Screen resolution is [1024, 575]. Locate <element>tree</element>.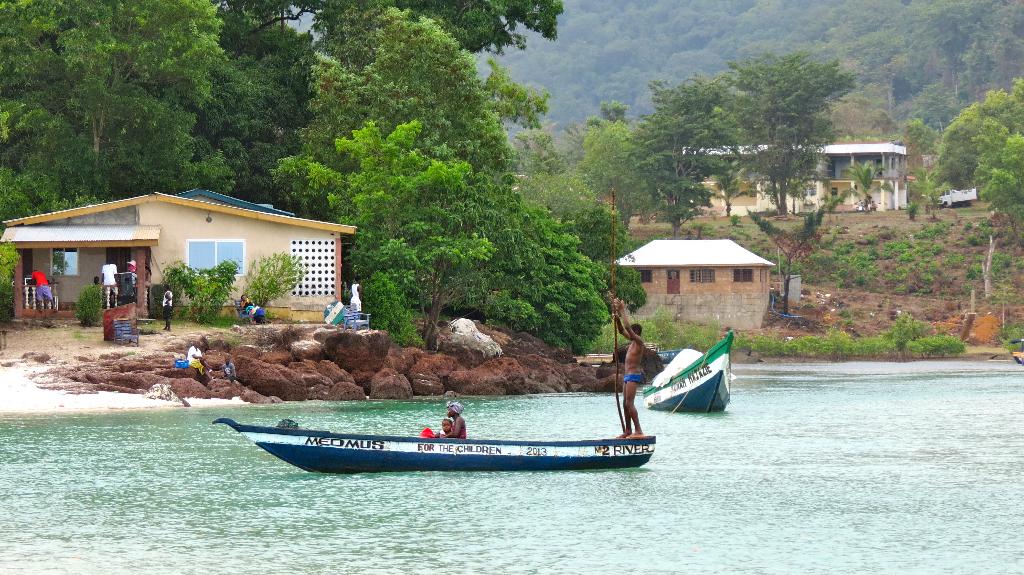
rect(205, 0, 323, 226).
